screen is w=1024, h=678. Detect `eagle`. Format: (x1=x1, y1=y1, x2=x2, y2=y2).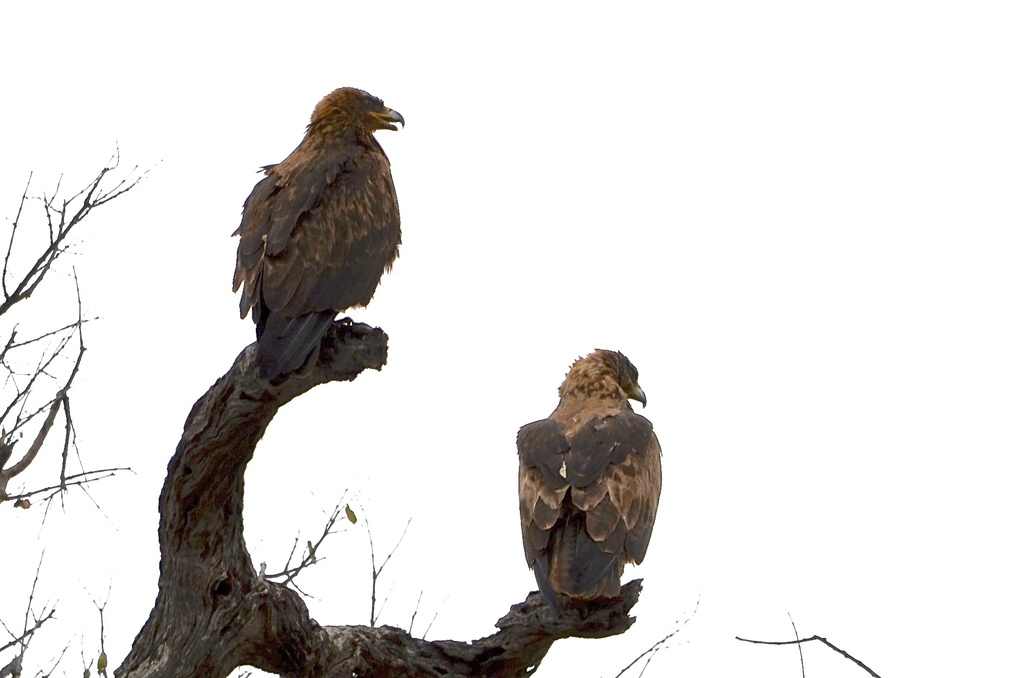
(x1=224, y1=79, x2=412, y2=395).
